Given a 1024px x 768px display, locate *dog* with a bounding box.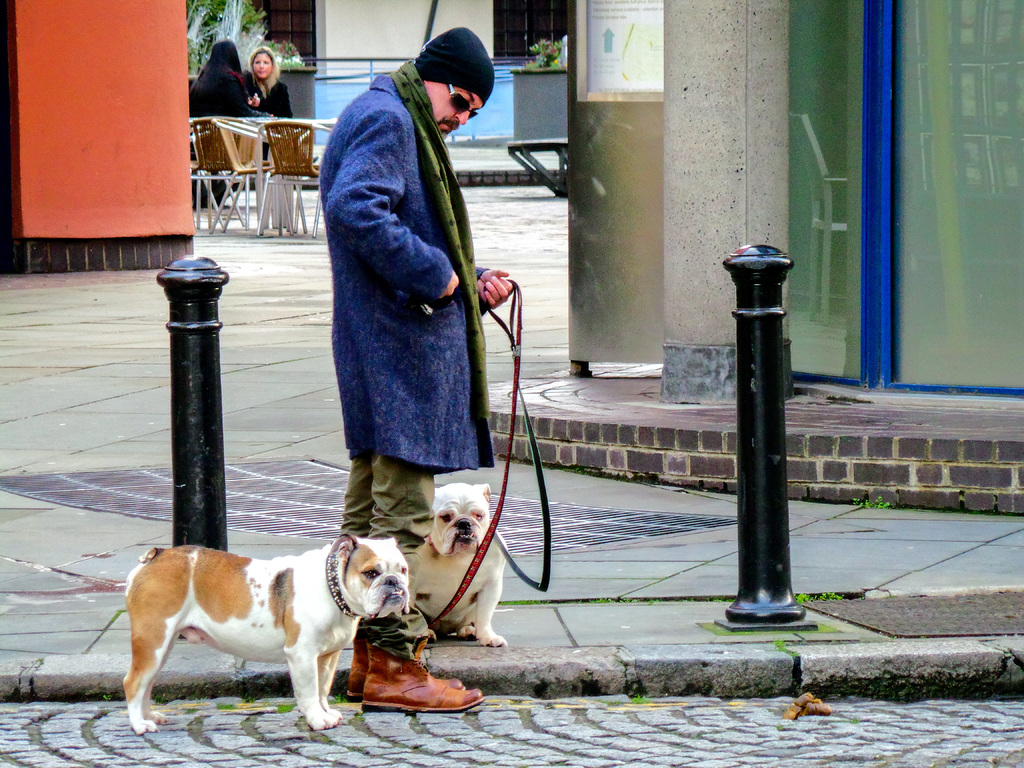
Located: 125:532:410:734.
